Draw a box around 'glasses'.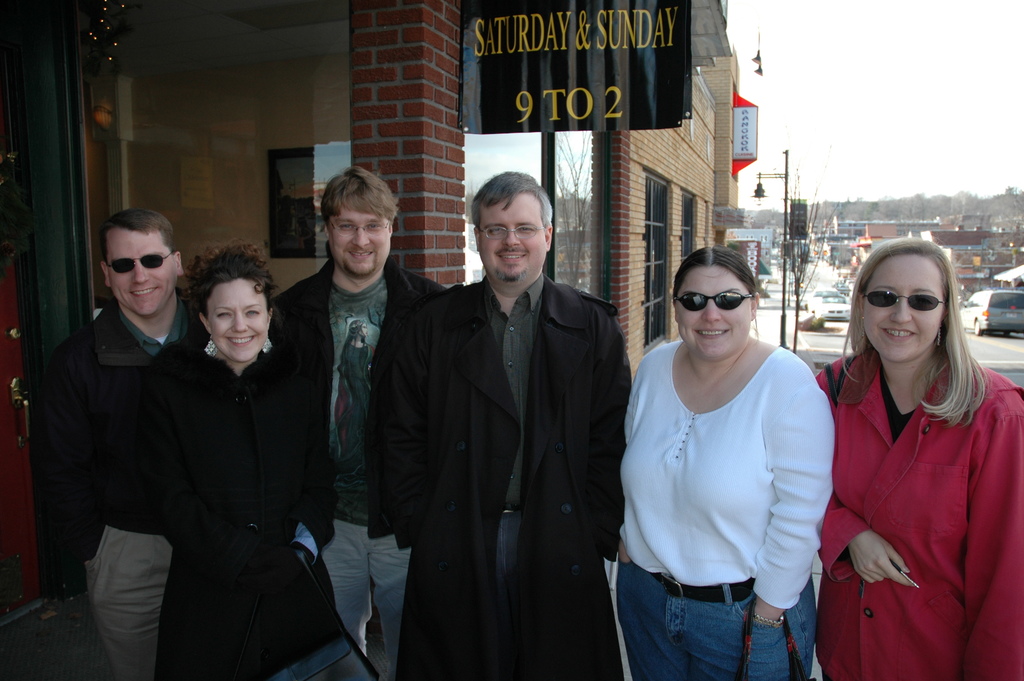
left=476, top=223, right=547, bottom=240.
